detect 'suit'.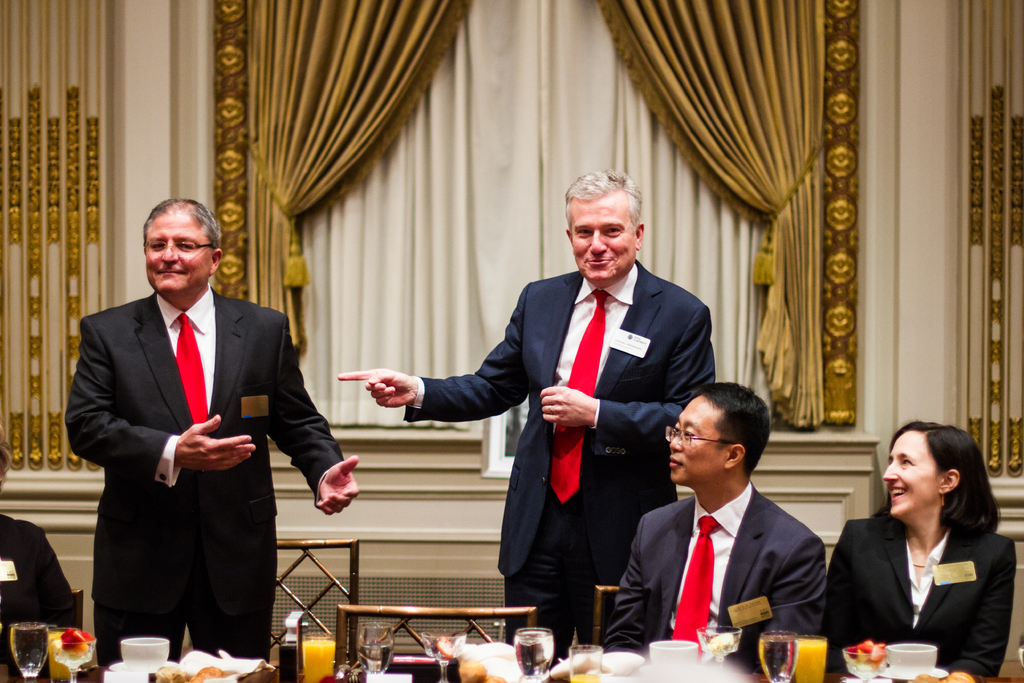
Detected at 406/258/718/661.
